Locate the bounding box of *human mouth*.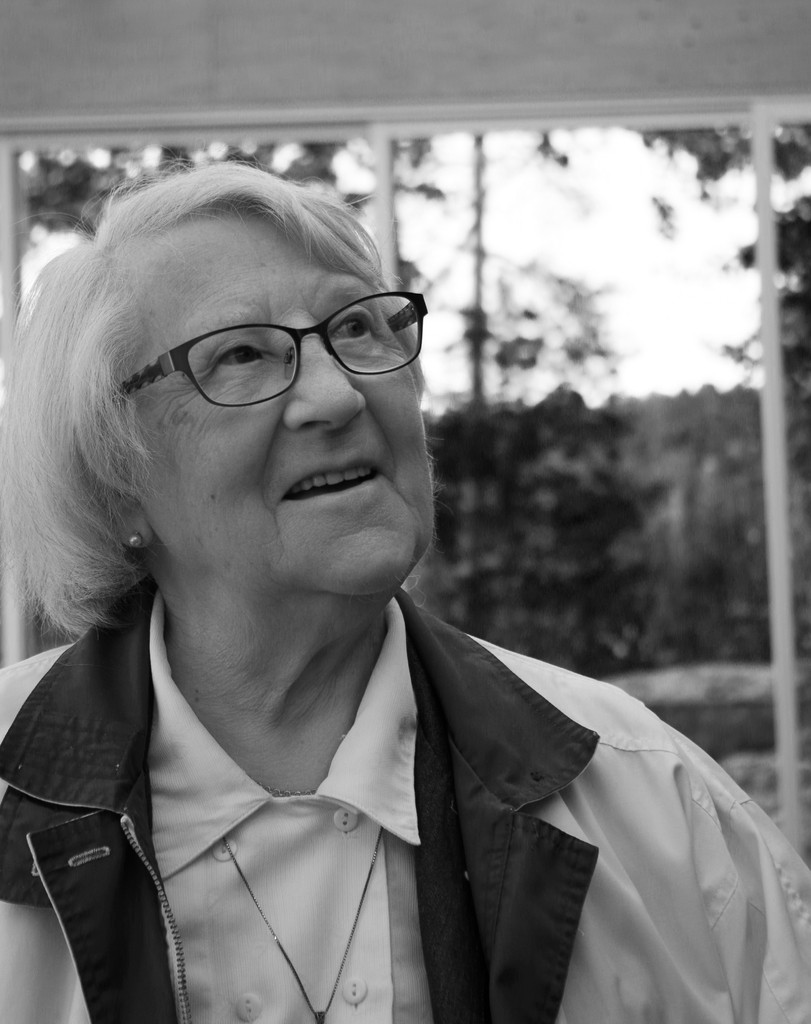
Bounding box: (272, 441, 389, 516).
